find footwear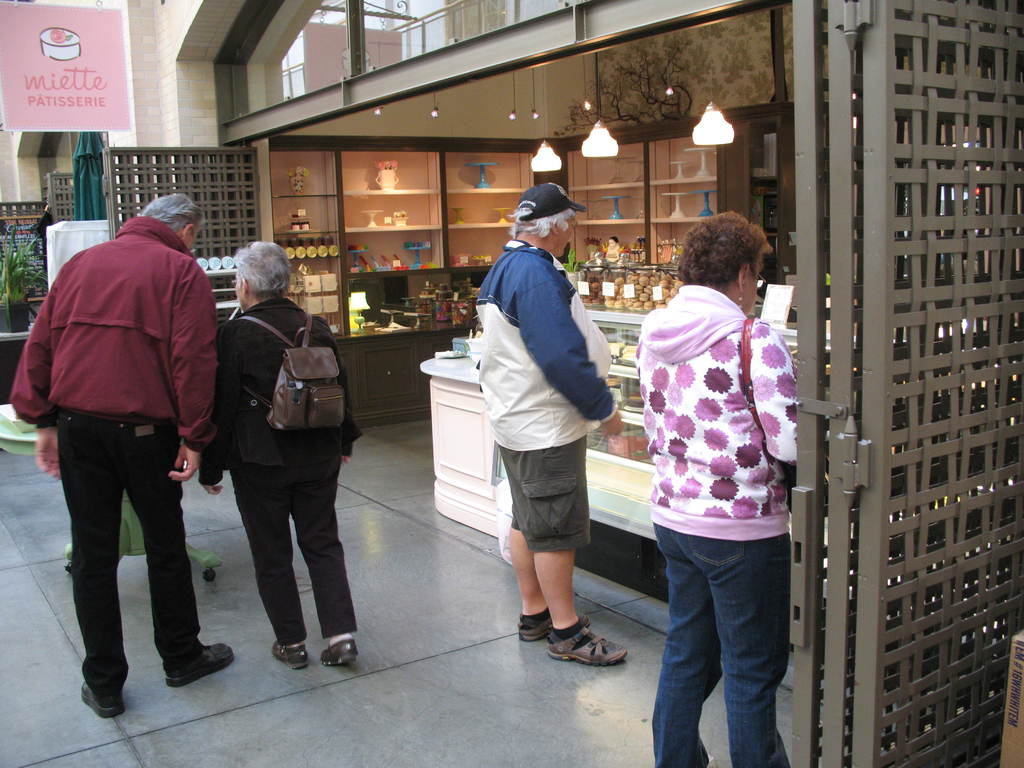
[166,641,234,688]
